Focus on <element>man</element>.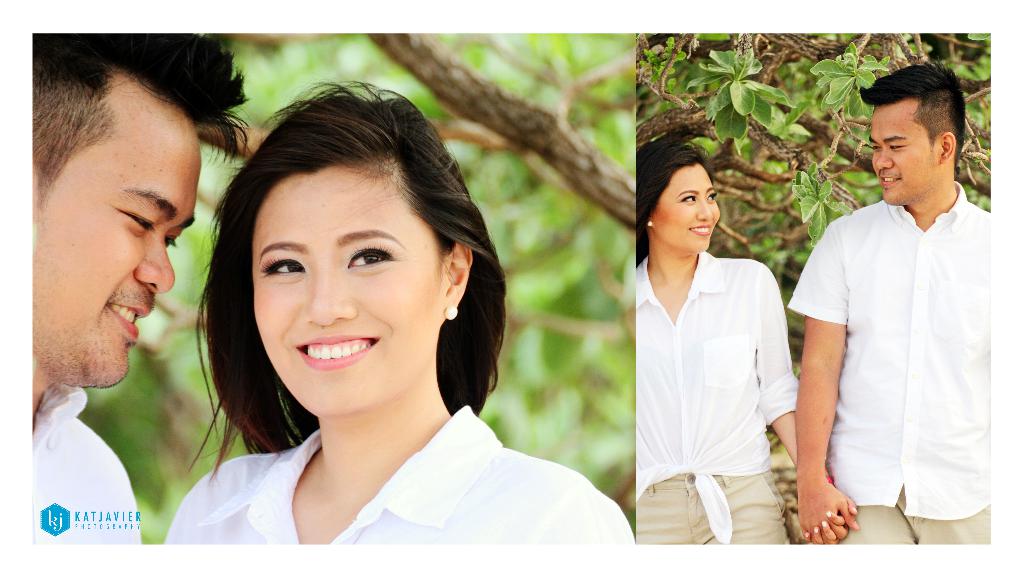
Focused at left=796, top=63, right=995, bottom=537.
